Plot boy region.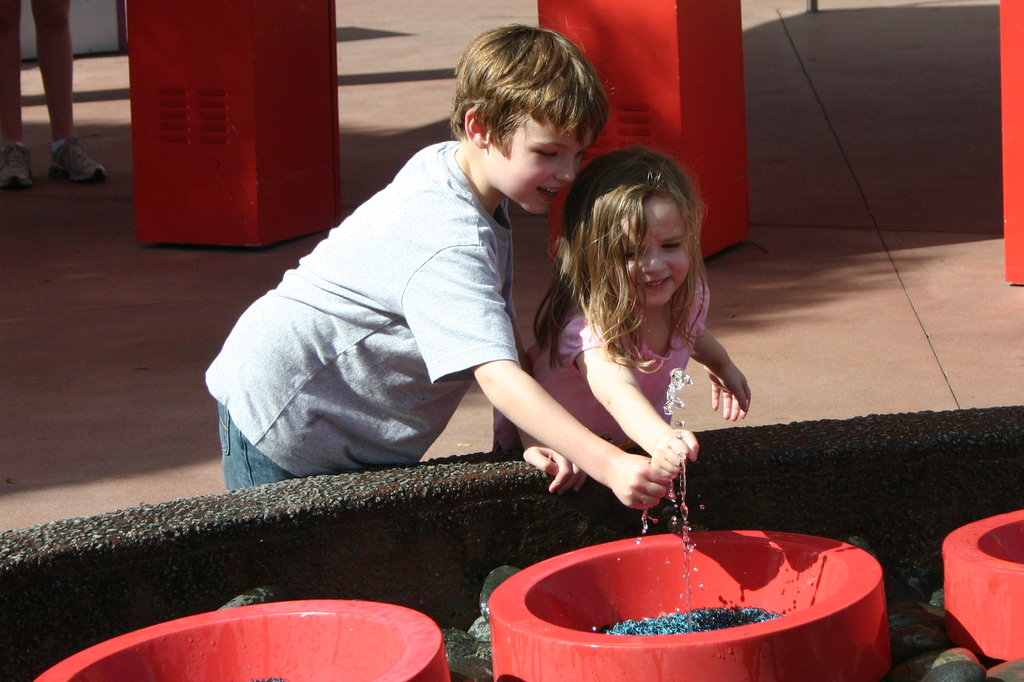
Plotted at Rect(202, 22, 672, 497).
